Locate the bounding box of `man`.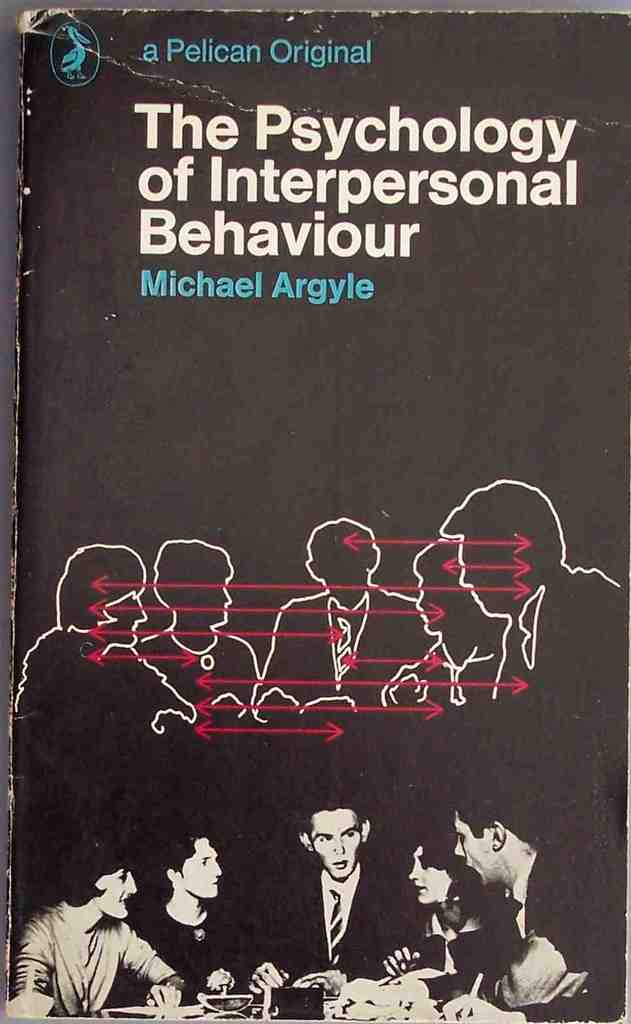
Bounding box: rect(129, 830, 269, 996).
